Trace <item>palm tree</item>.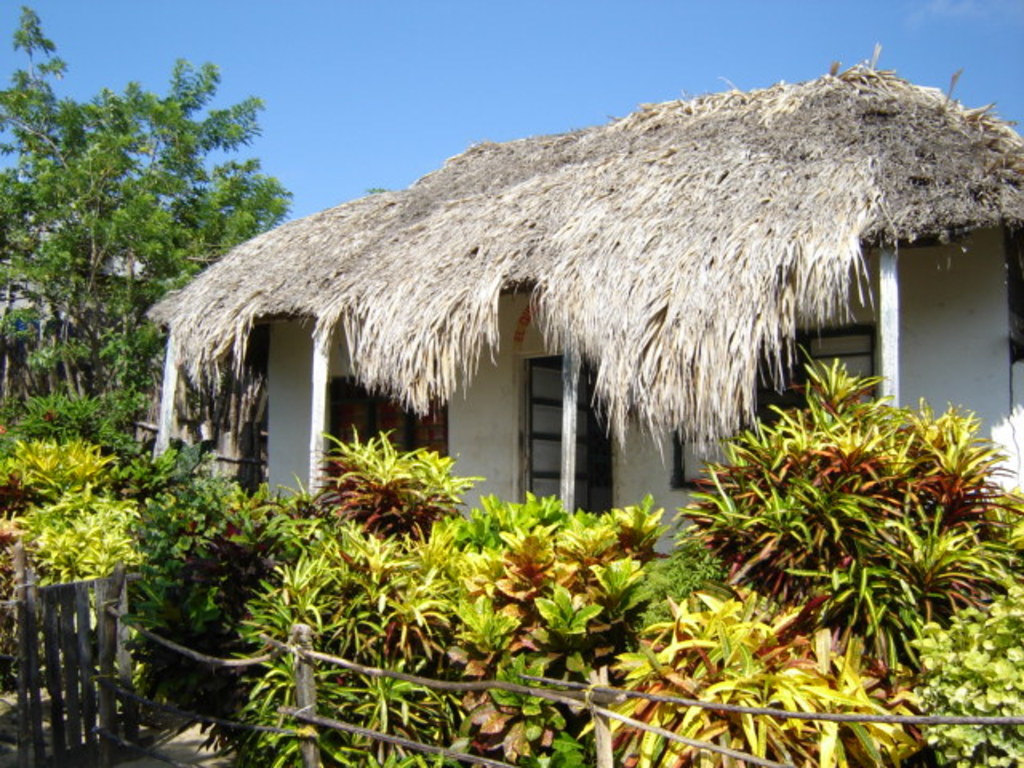
Traced to 714, 397, 994, 741.
